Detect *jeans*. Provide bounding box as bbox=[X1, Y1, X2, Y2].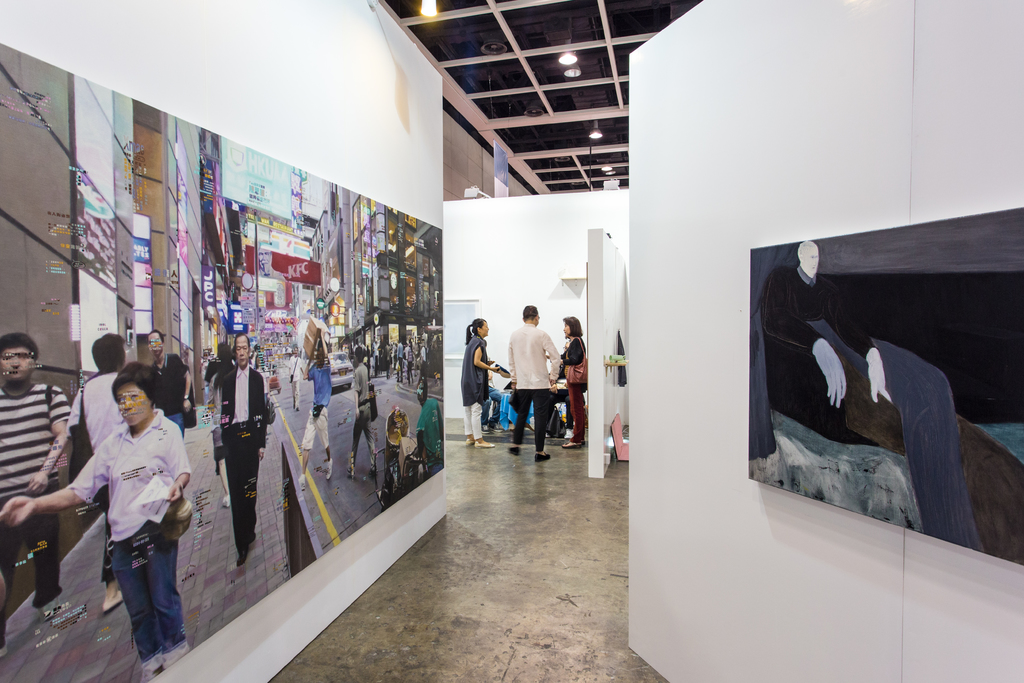
bbox=[509, 386, 556, 452].
